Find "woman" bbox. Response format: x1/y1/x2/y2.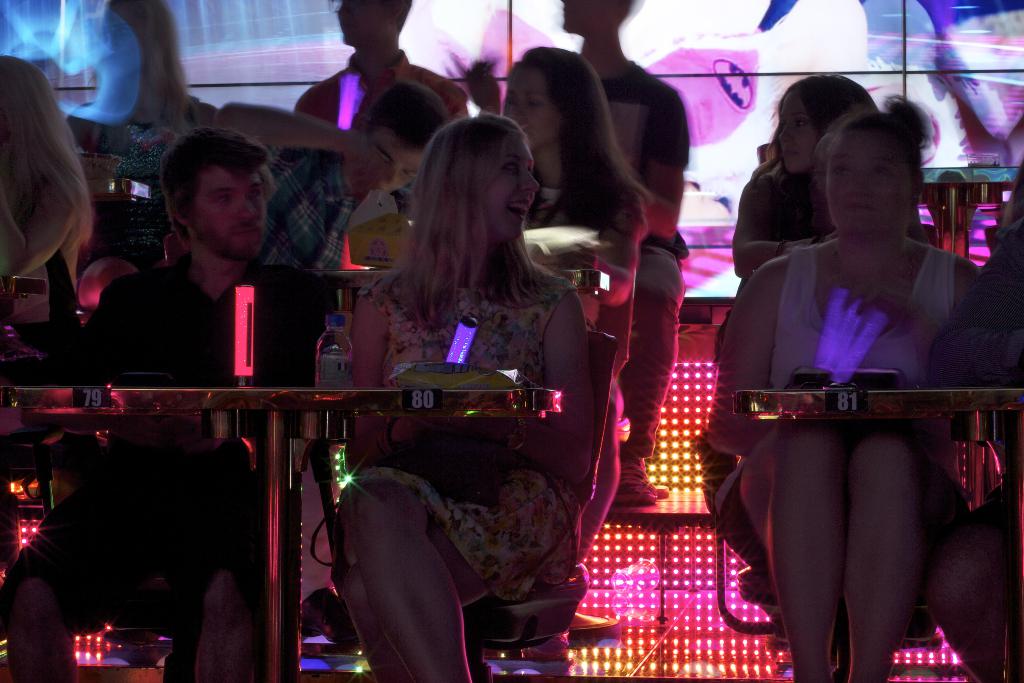
728/72/902/277.
